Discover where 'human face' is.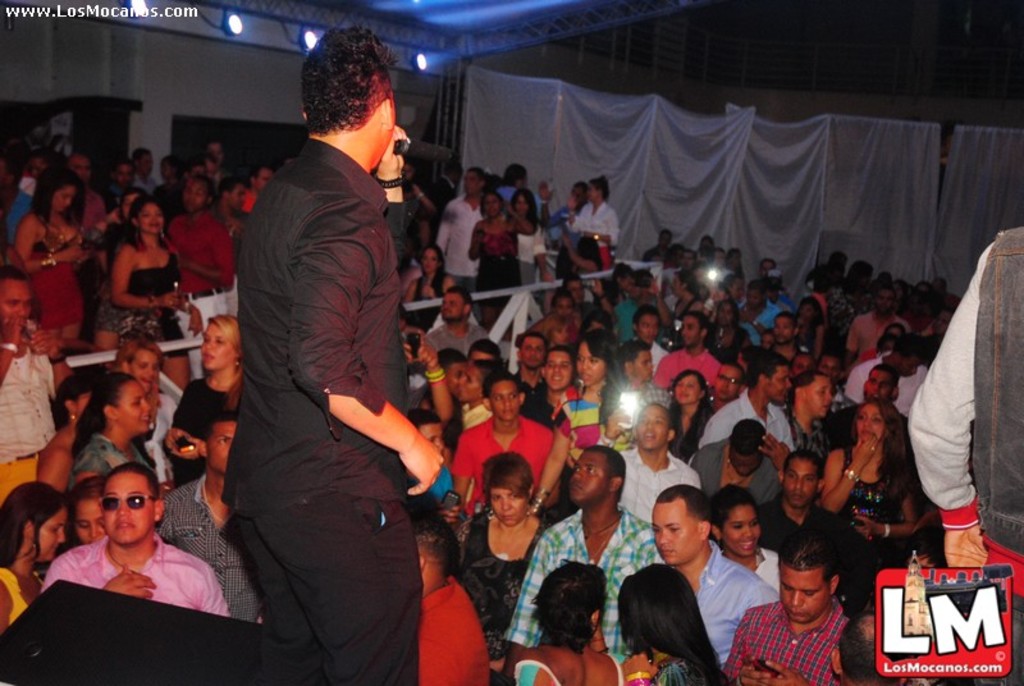
Discovered at {"left": 572, "top": 451, "right": 609, "bottom": 506}.
